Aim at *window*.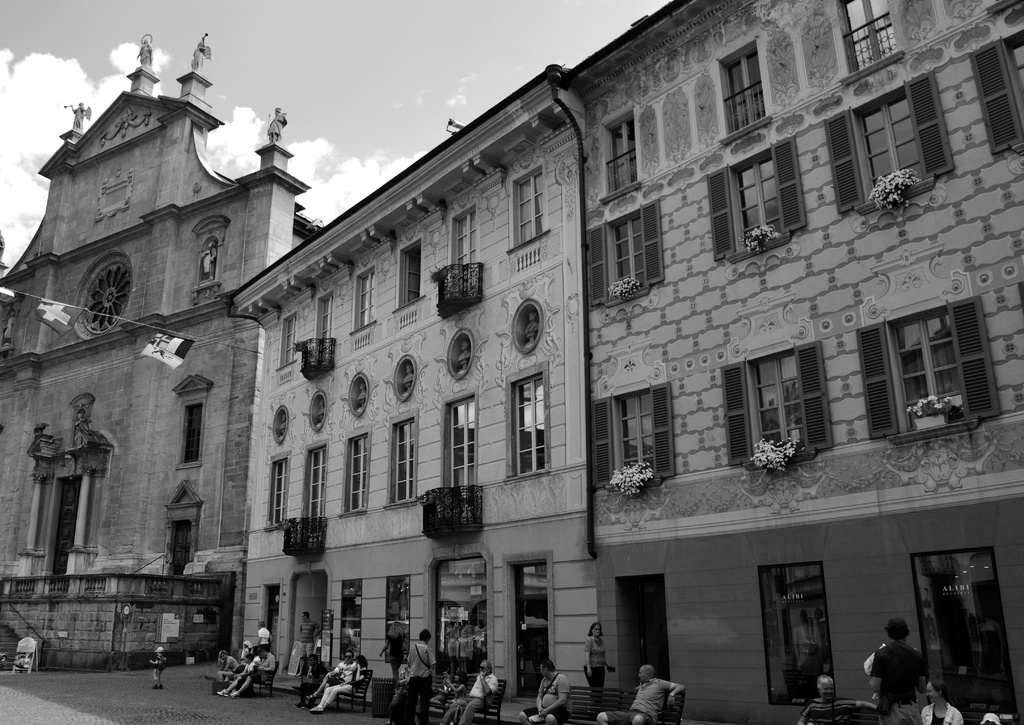
Aimed at (182, 402, 202, 462).
